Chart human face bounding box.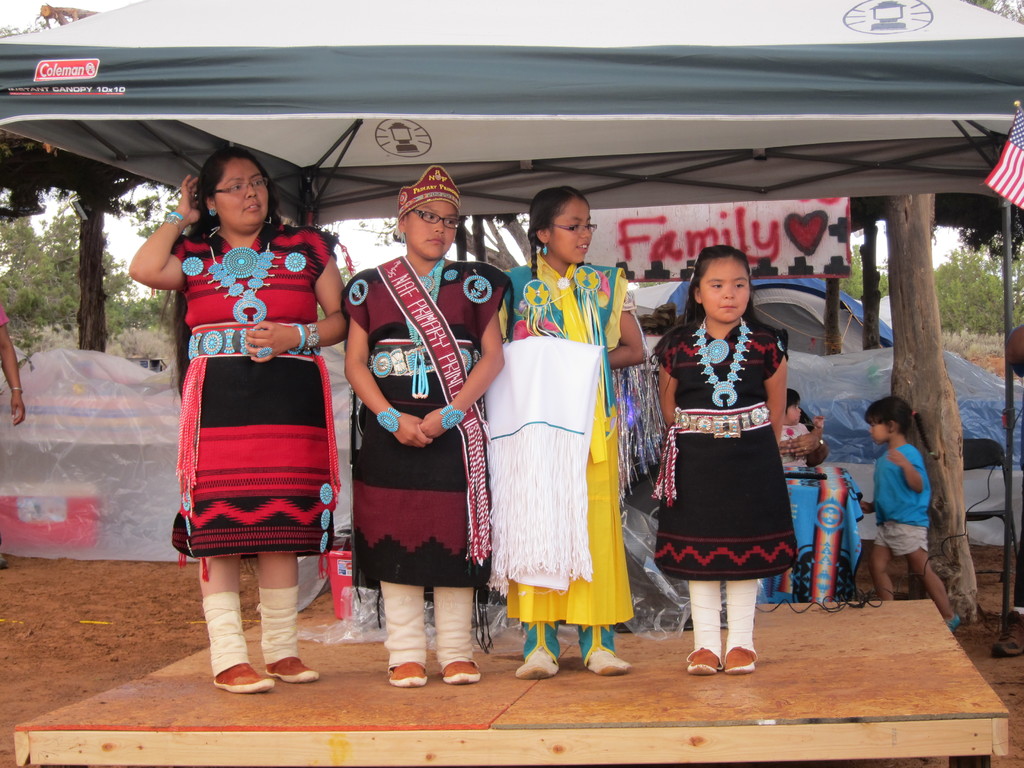
Charted: rect(700, 259, 749, 321).
